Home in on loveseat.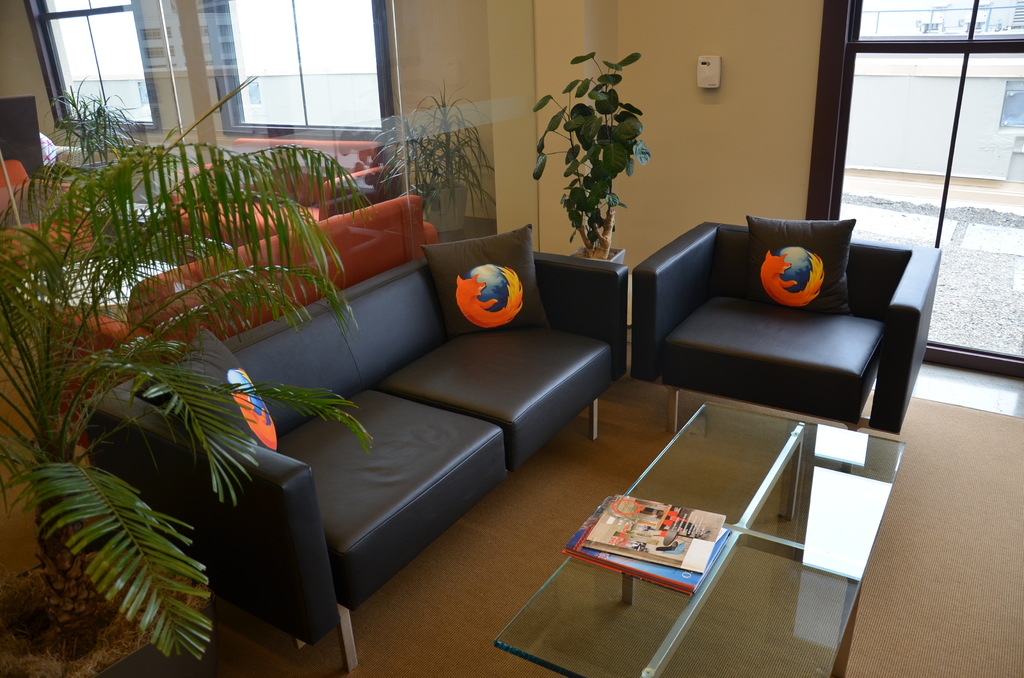
Homed in at 75 249 631 674.
